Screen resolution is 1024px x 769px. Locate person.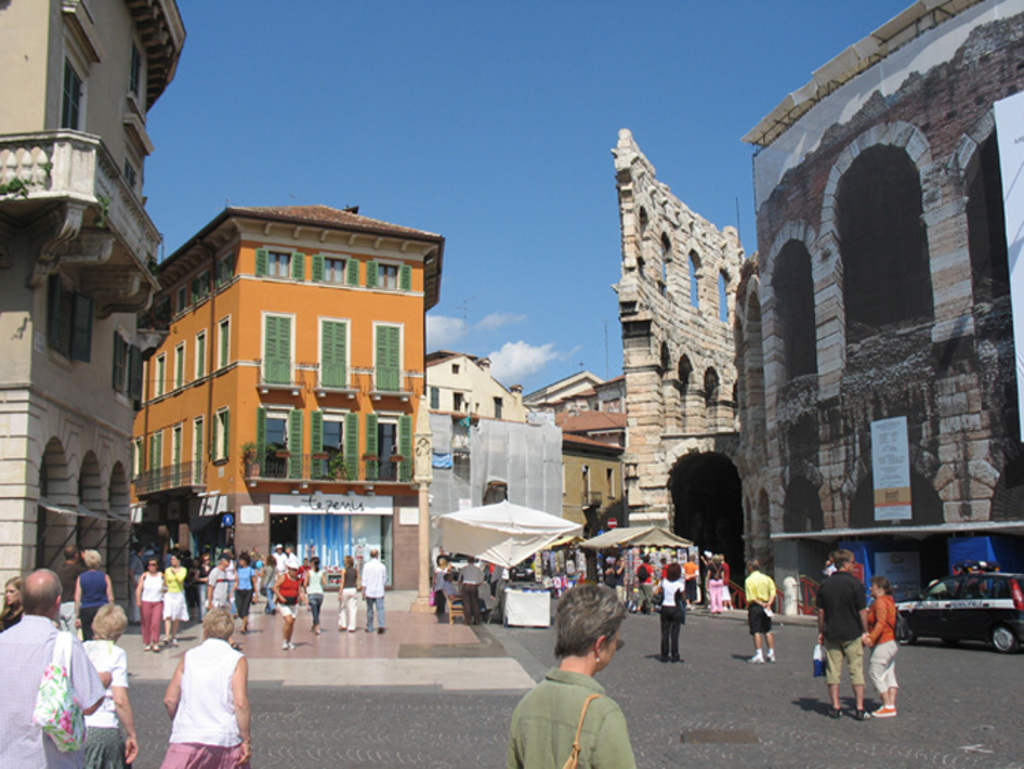
select_region(199, 553, 242, 637).
